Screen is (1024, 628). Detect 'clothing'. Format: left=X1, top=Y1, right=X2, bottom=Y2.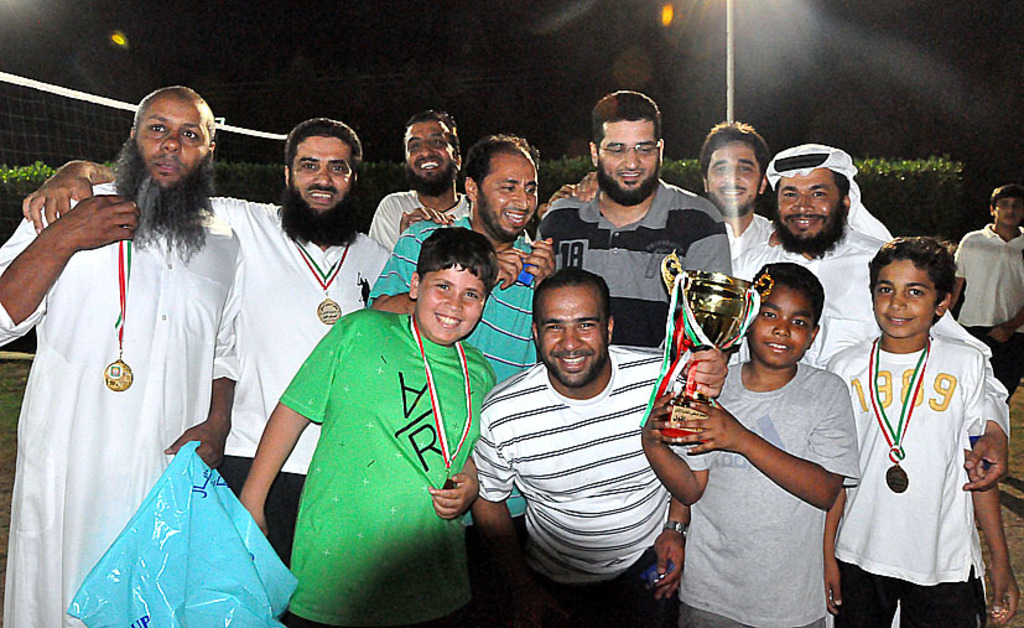
left=365, top=228, right=563, bottom=554.
